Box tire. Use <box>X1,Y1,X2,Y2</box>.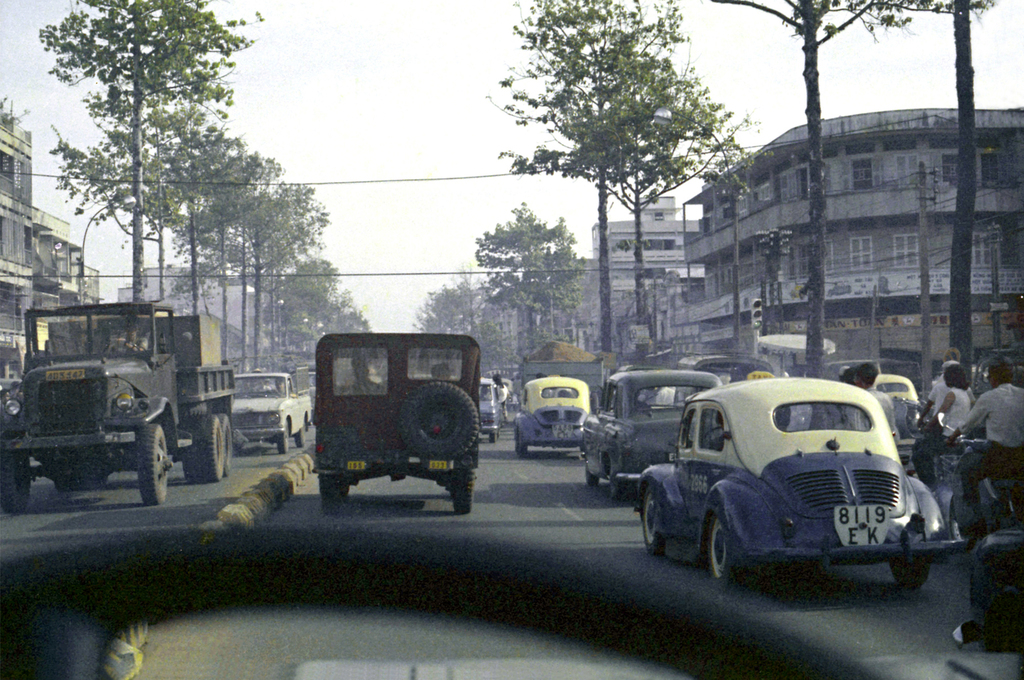
<box>611,461,636,503</box>.
